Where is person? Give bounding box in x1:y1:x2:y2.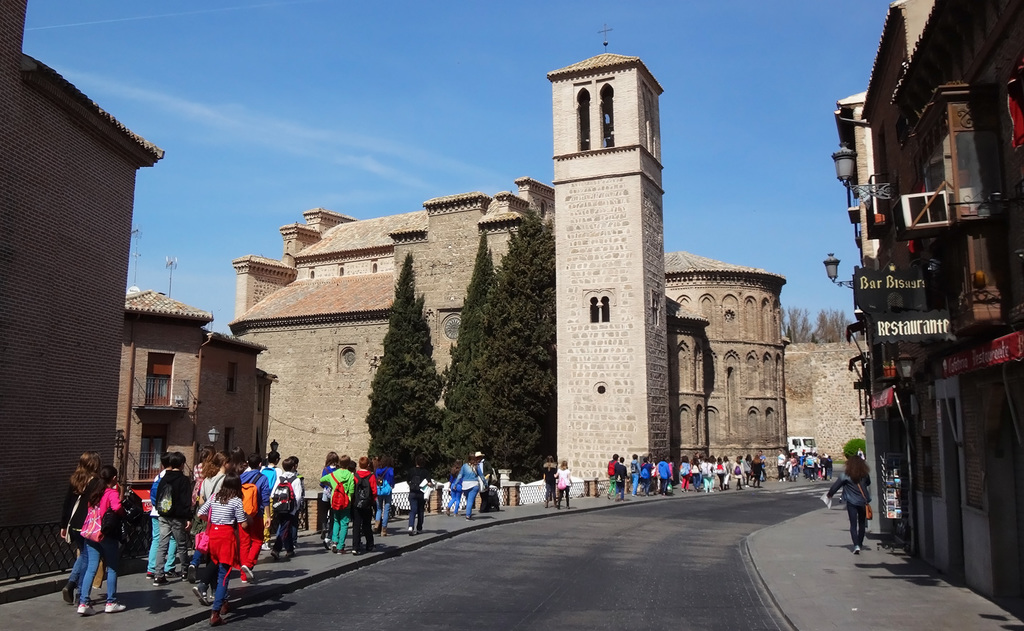
351:453:381:547.
